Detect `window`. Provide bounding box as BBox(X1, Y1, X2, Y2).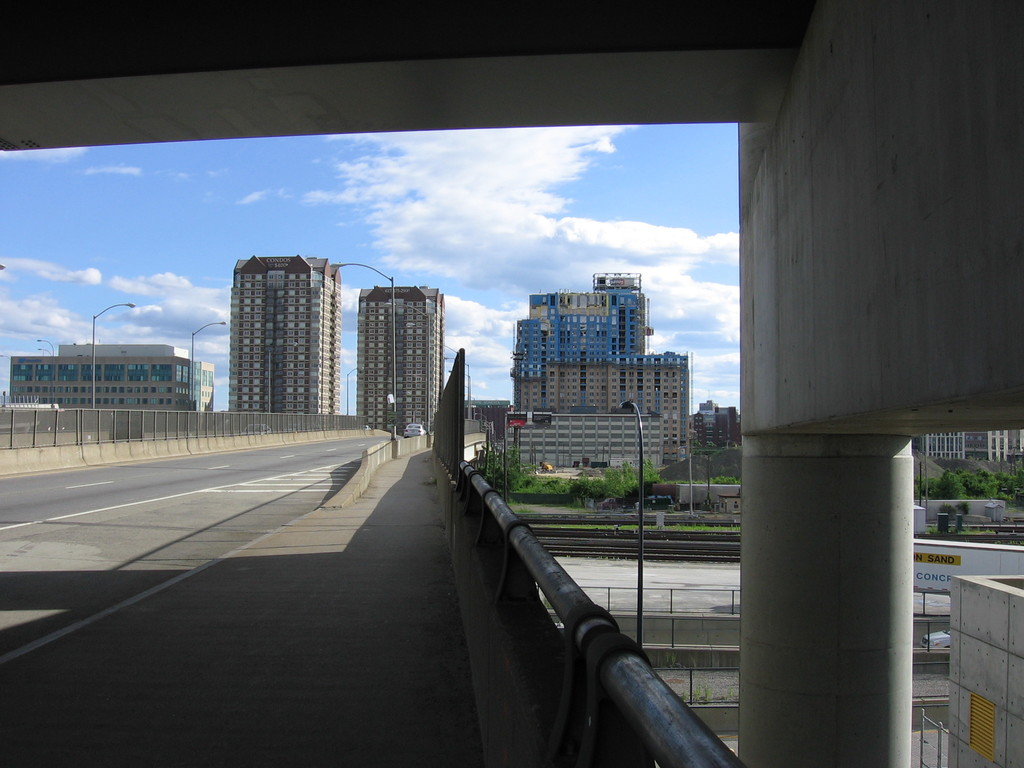
BBox(20, 385, 25, 393).
